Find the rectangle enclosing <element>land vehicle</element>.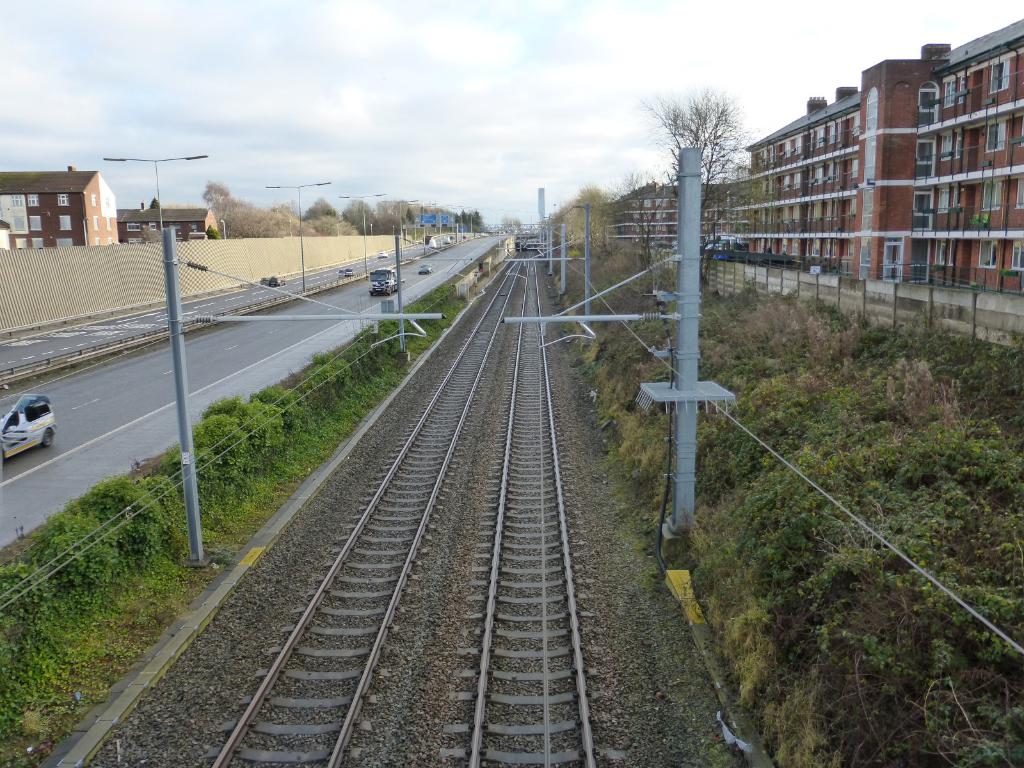
left=443, top=233, right=452, bottom=245.
